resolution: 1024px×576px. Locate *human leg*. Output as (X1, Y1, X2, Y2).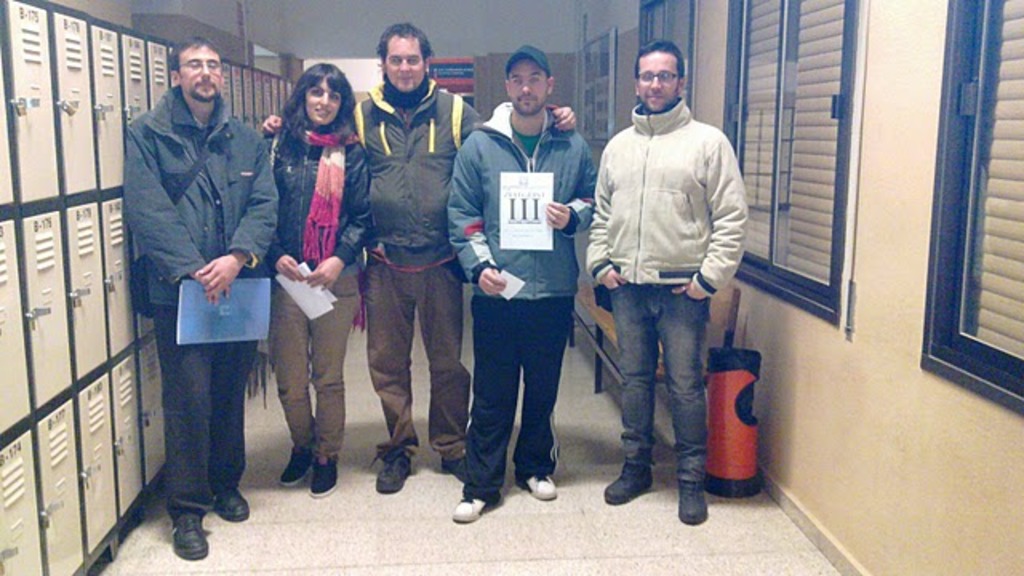
(304, 258, 363, 498).
